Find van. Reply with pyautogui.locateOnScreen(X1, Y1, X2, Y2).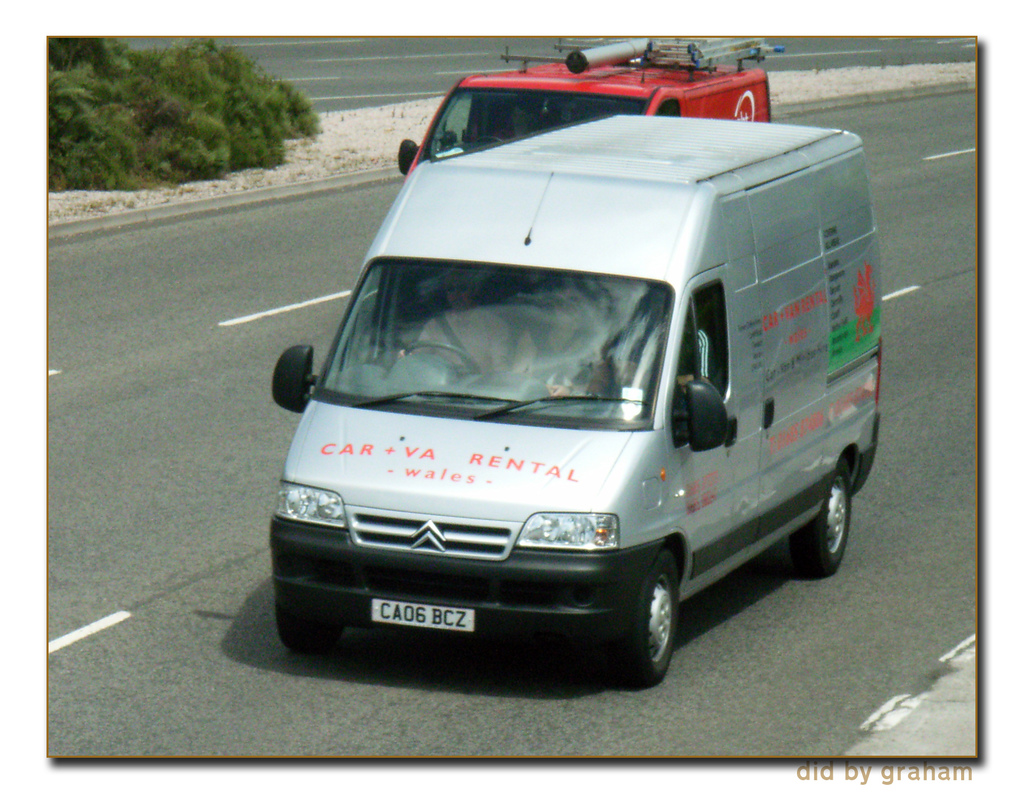
pyautogui.locateOnScreen(269, 110, 880, 690).
